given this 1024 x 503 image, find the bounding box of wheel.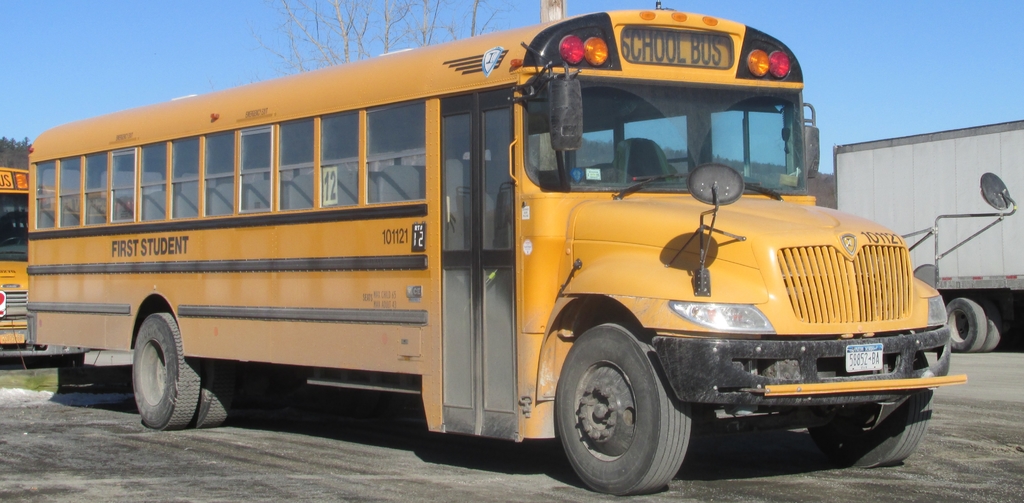
985 302 1002 352.
